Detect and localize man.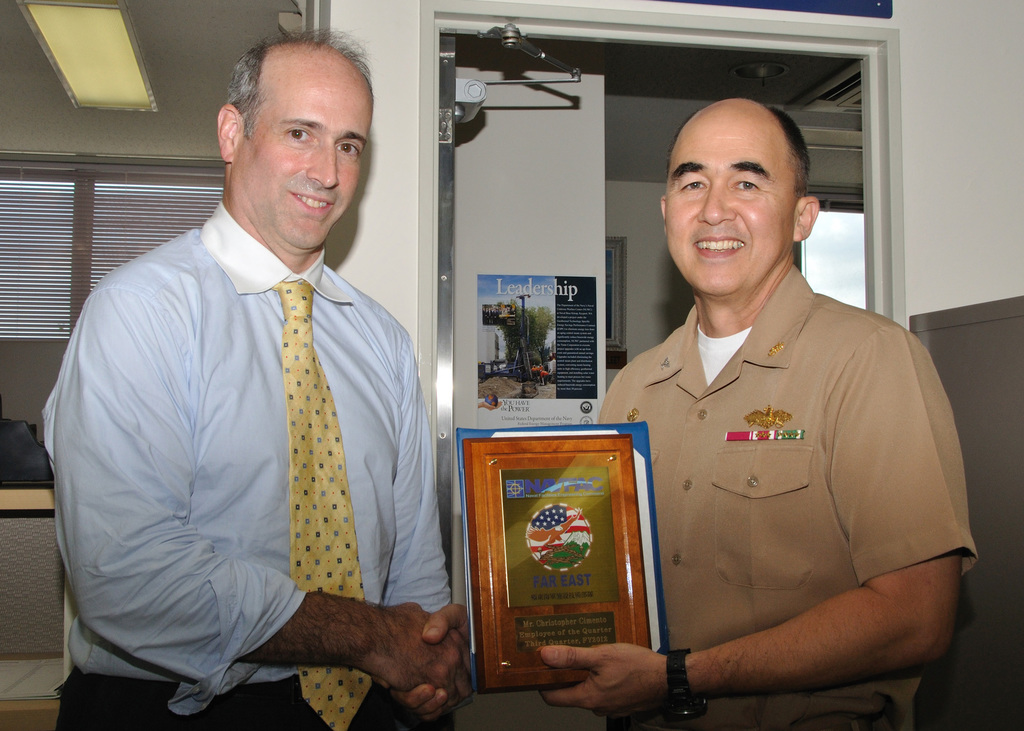
Localized at x1=44 y1=50 x2=468 y2=730.
